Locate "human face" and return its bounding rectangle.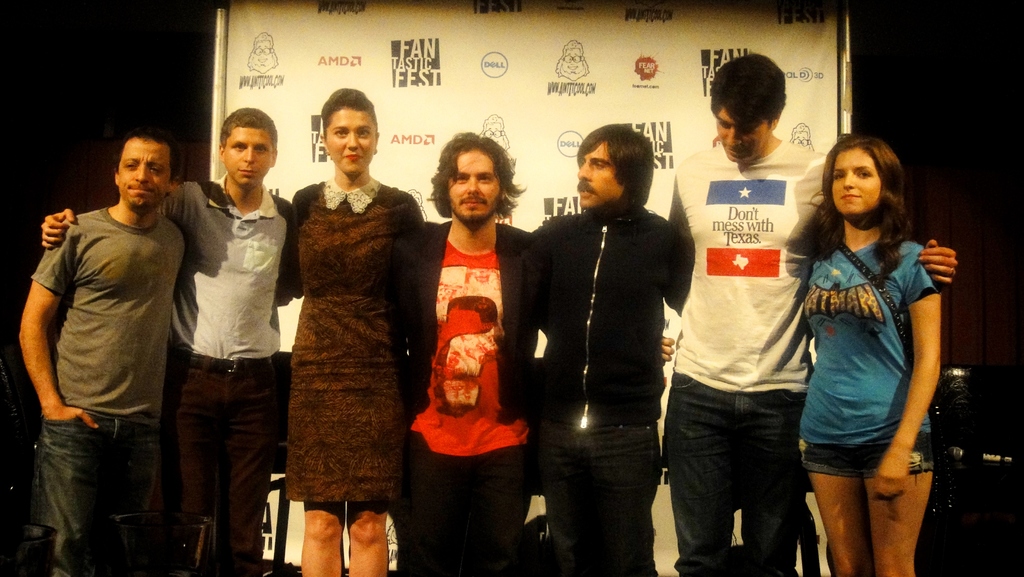
pyautogui.locateOnScreen(834, 143, 888, 220).
